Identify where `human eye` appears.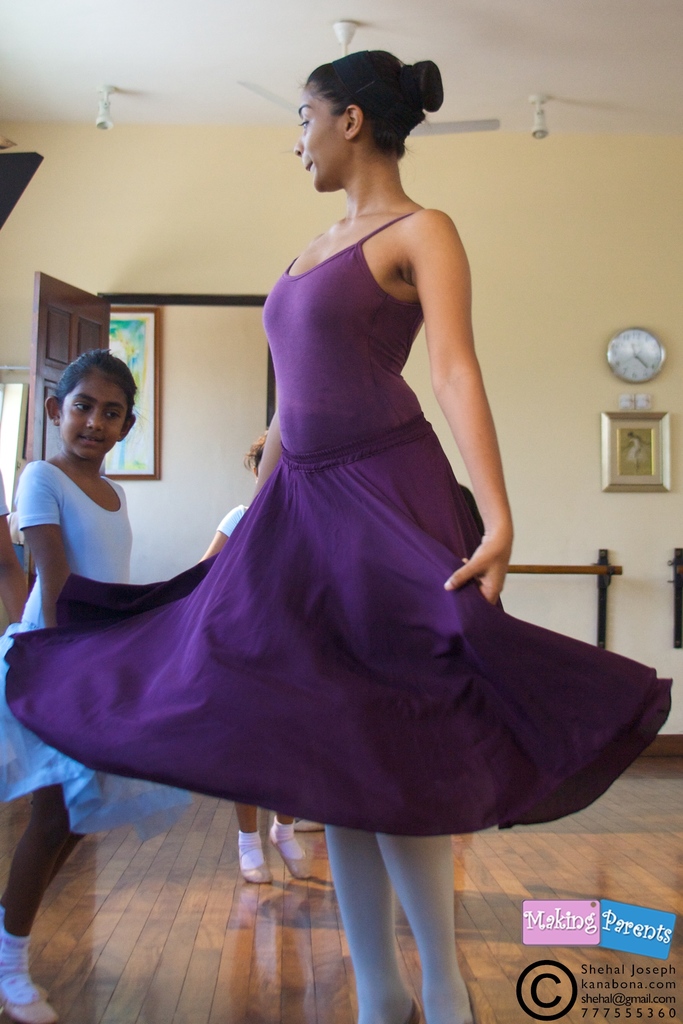
Appears at bbox=(104, 408, 120, 422).
